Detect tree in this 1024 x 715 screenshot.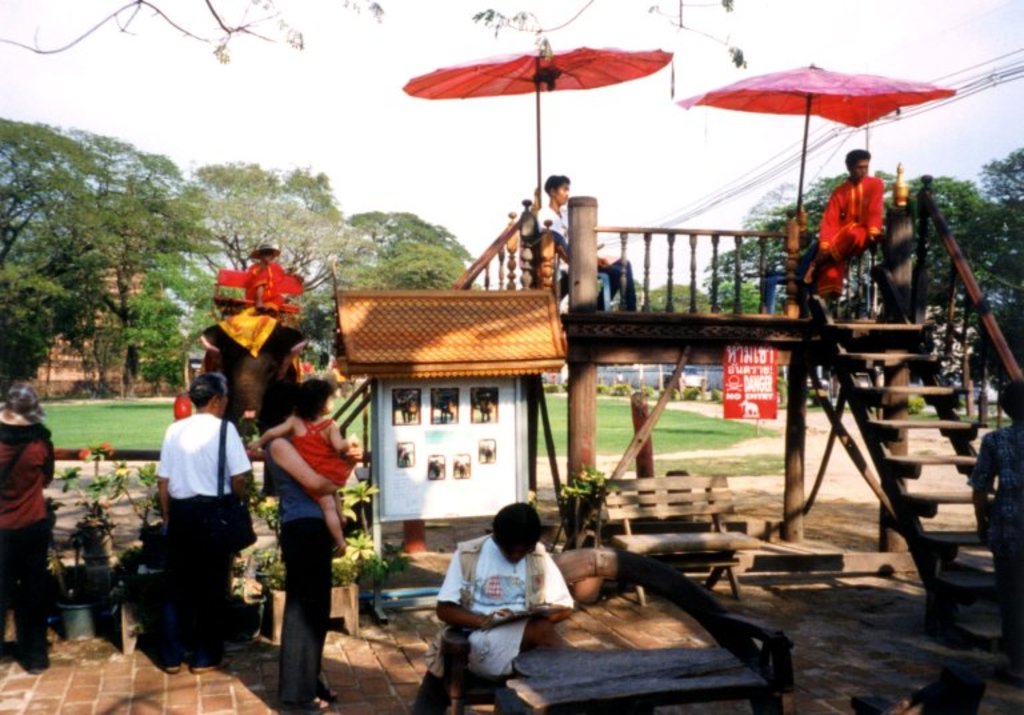
Detection: (323,204,473,304).
